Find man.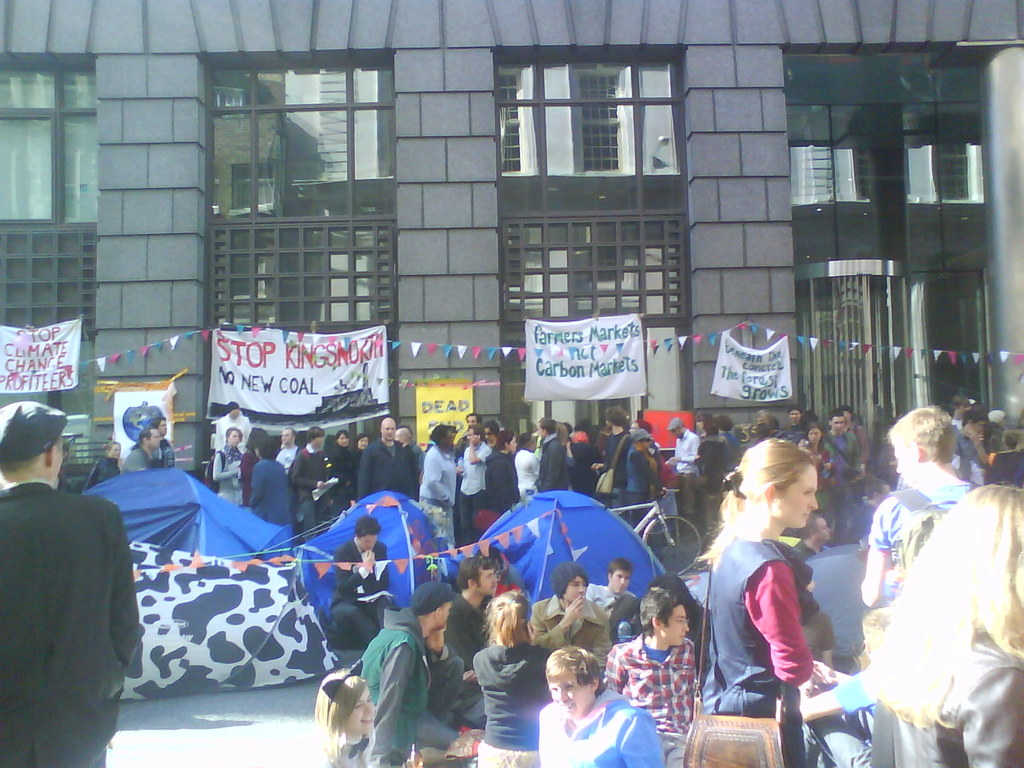
{"x1": 696, "y1": 415, "x2": 730, "y2": 540}.
